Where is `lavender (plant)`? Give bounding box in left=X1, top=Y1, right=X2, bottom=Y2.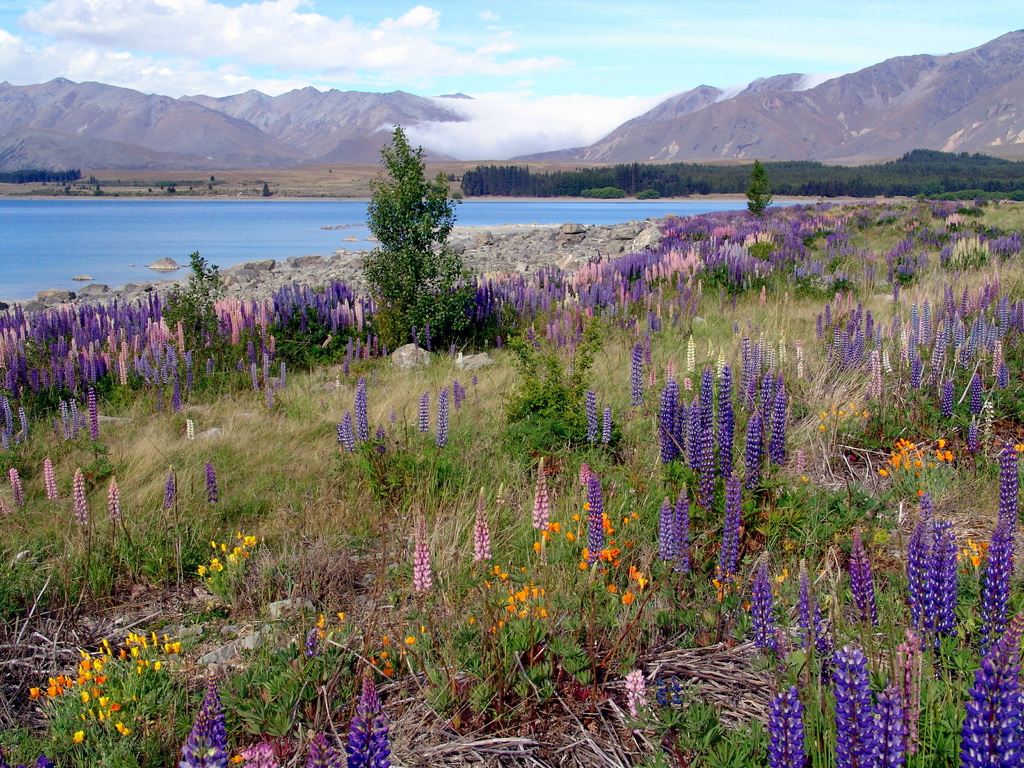
left=876, top=685, right=902, bottom=764.
